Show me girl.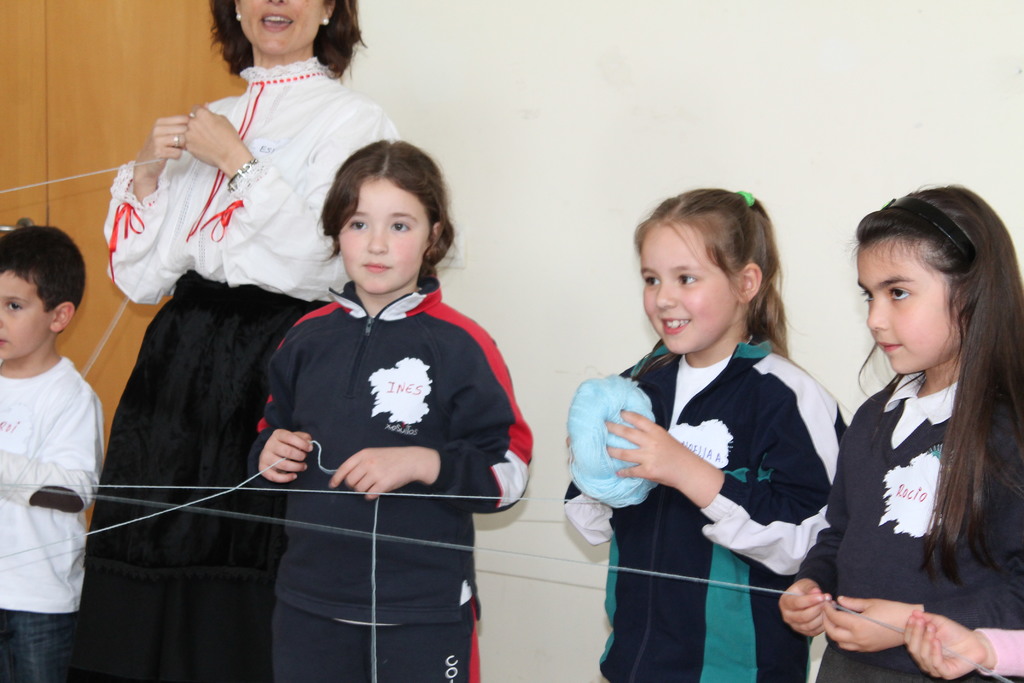
girl is here: {"x1": 781, "y1": 181, "x2": 1023, "y2": 682}.
